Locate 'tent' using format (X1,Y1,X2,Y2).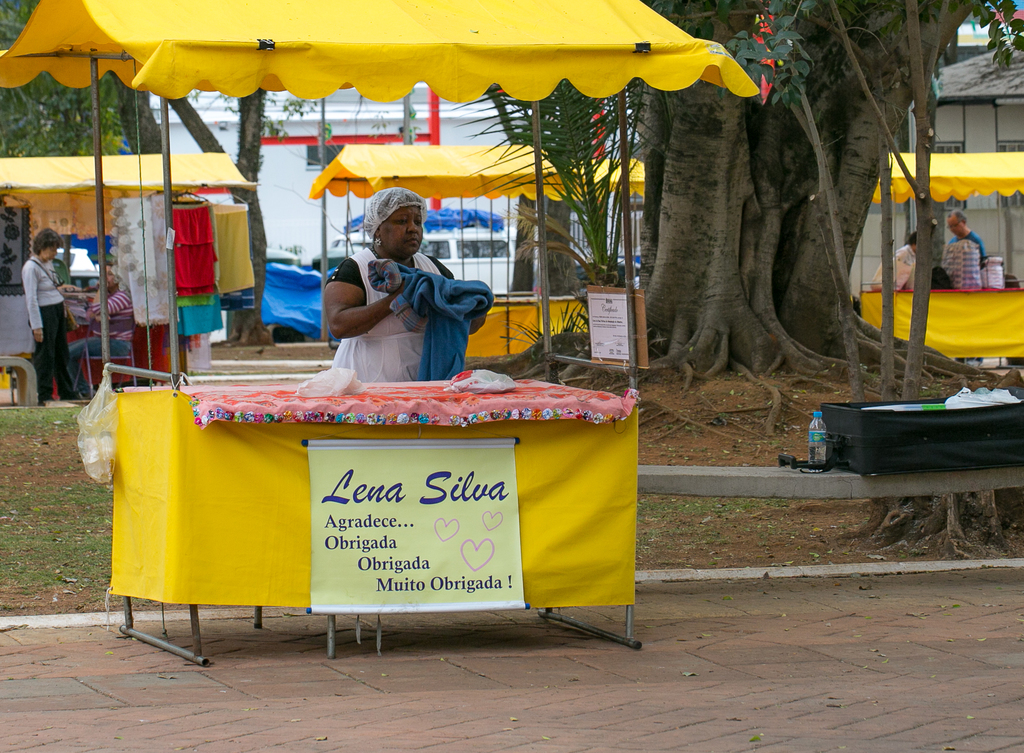
(143,82,636,333).
